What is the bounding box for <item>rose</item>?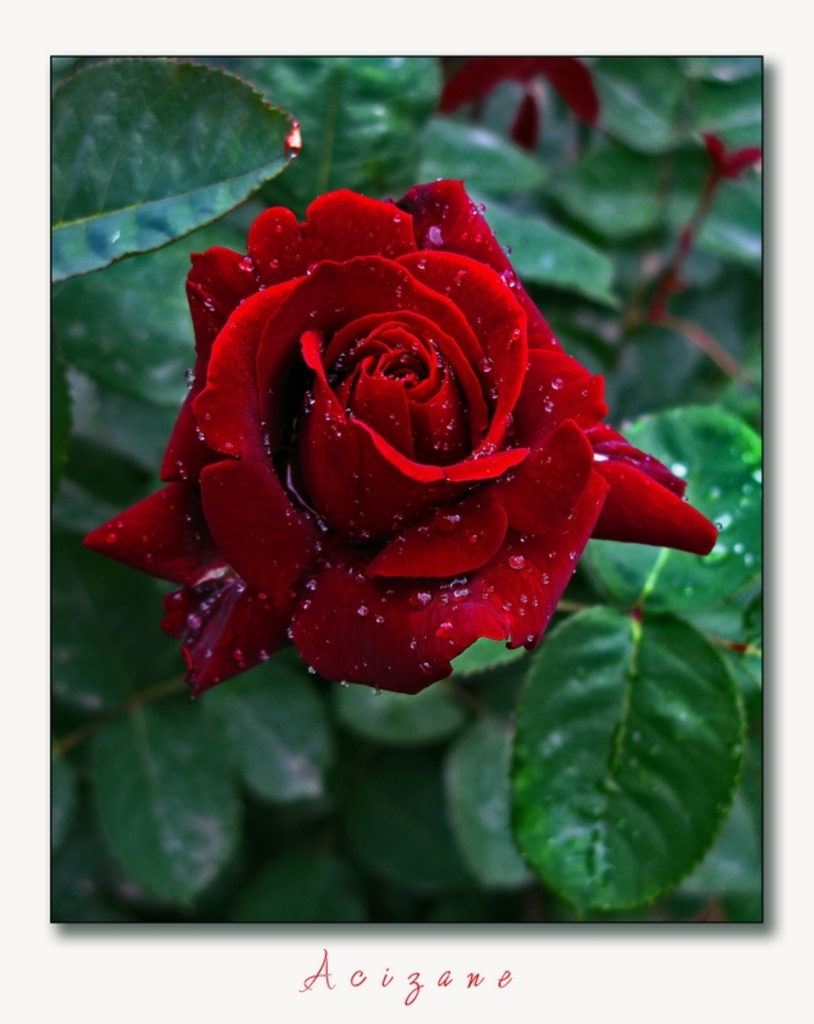
<bbox>81, 179, 717, 701</bbox>.
